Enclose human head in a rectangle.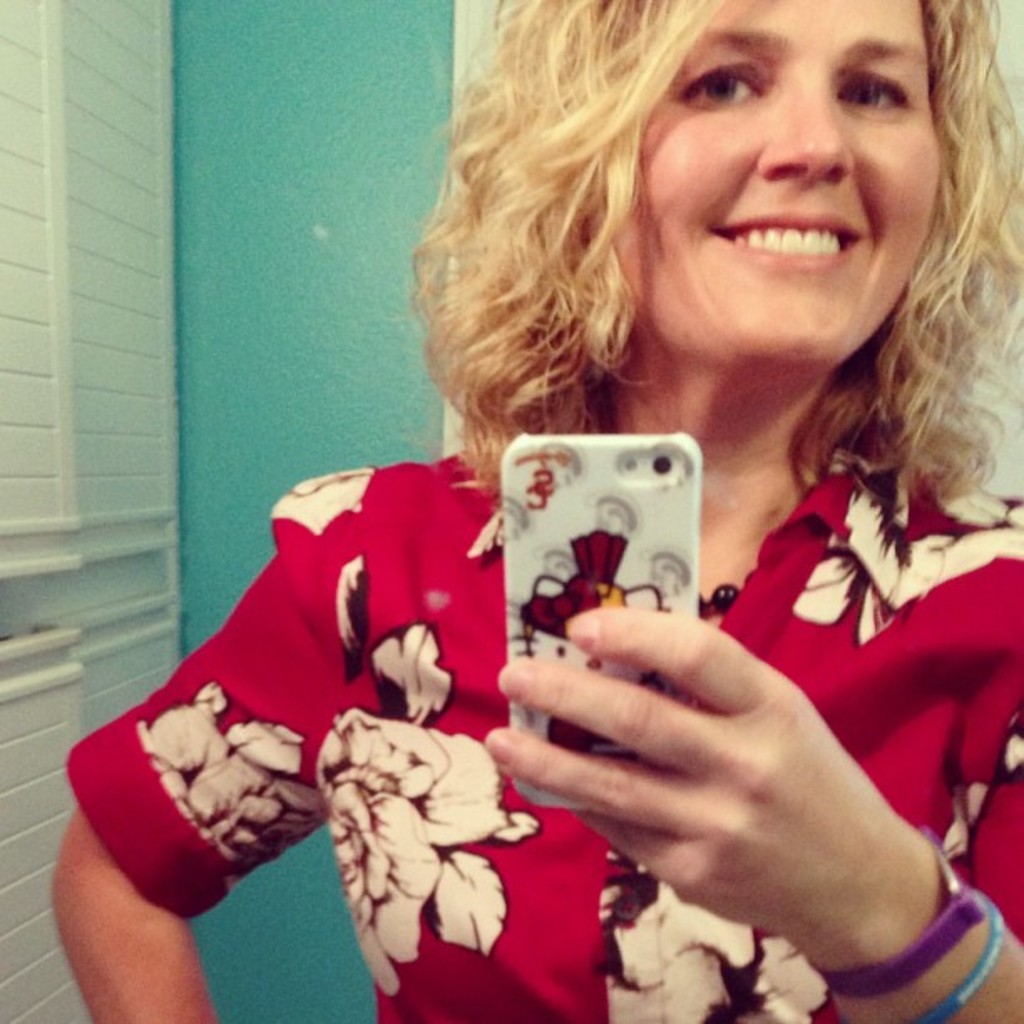
left=445, top=0, right=1016, bottom=381.
